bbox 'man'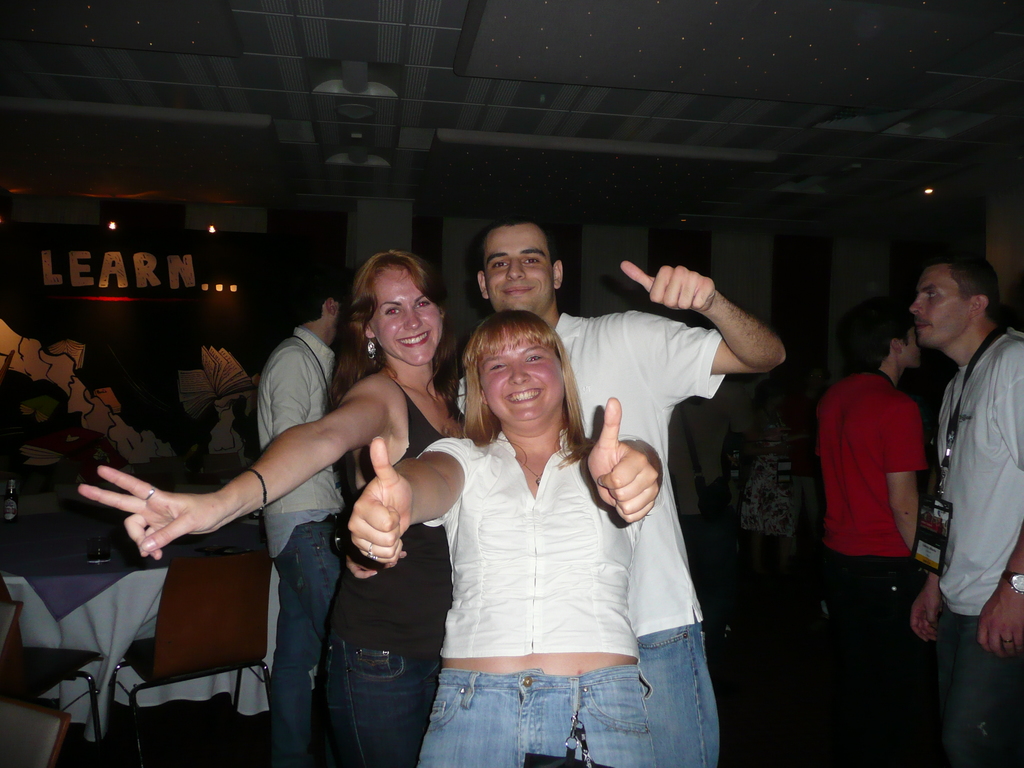
454, 214, 788, 764
